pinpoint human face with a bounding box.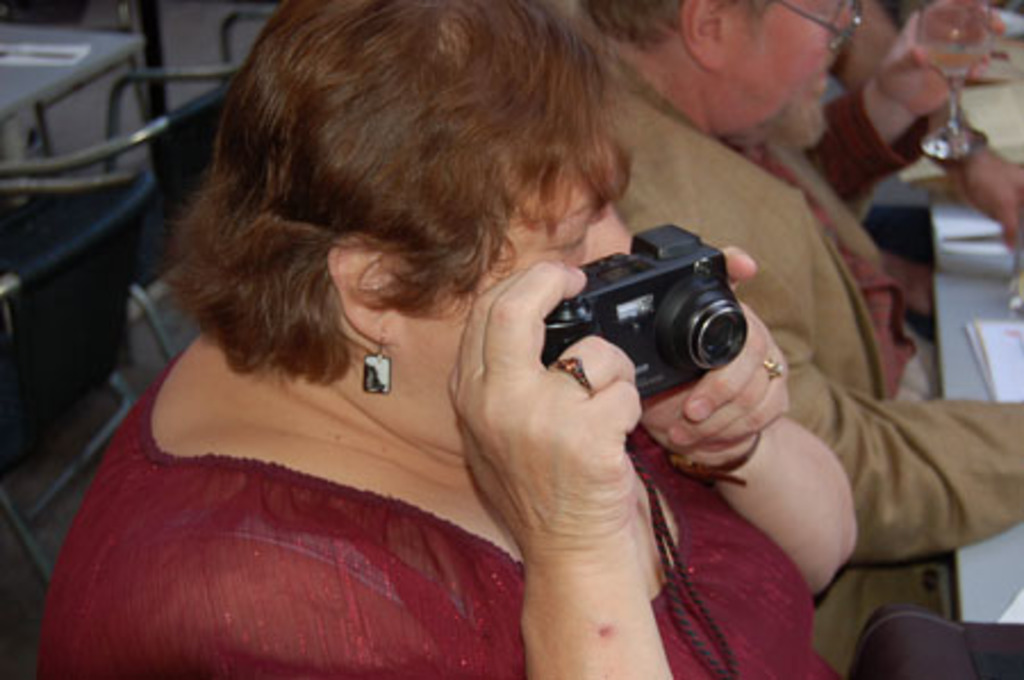
bbox=[721, 0, 851, 127].
